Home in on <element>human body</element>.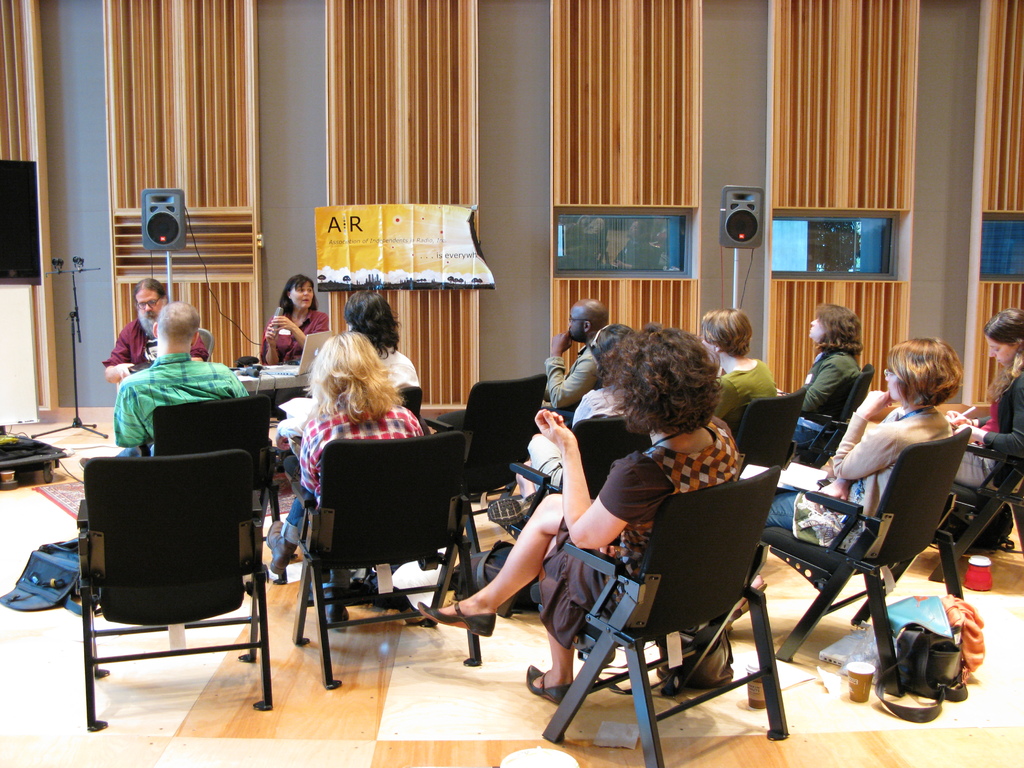
Homed in at x1=702 y1=310 x2=774 y2=429.
